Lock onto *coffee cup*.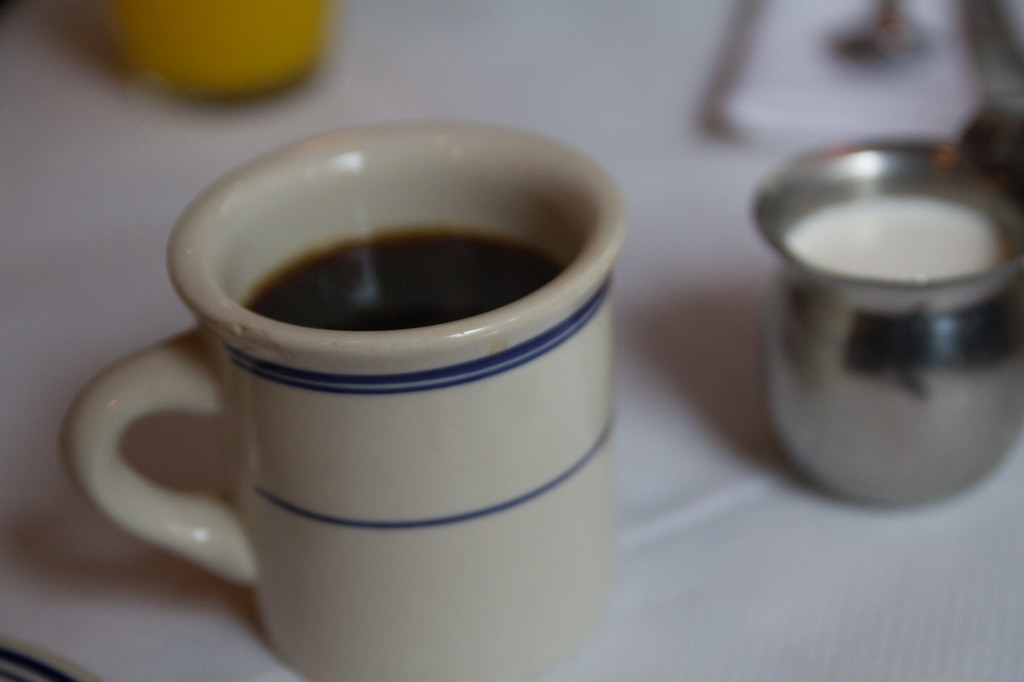
Locked: 50:121:636:681.
